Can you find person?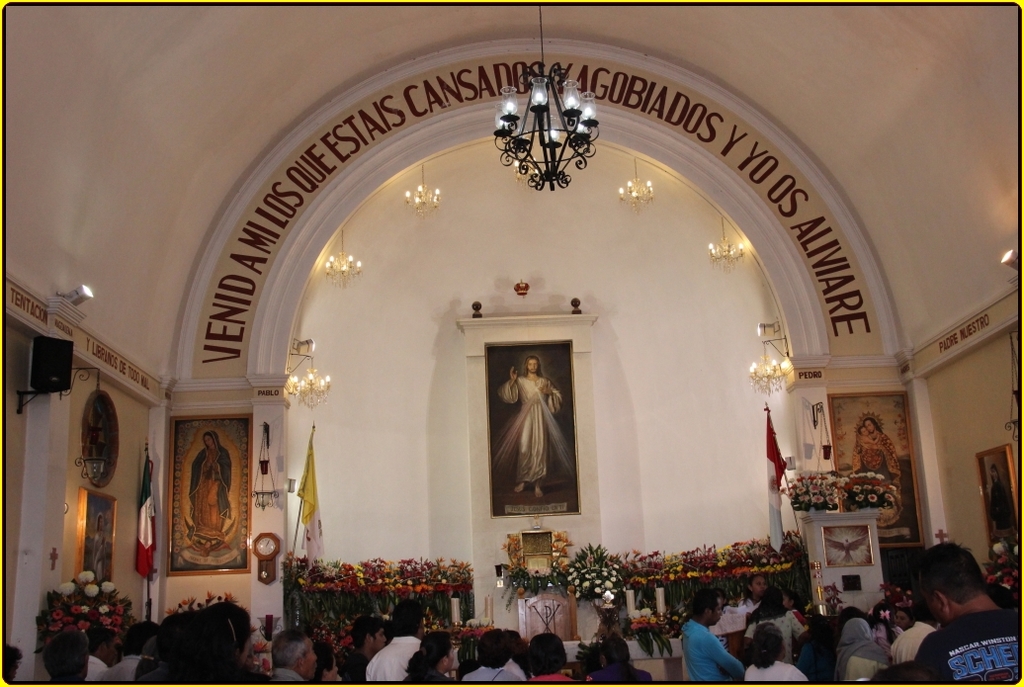
Yes, bounding box: <box>833,621,884,685</box>.
